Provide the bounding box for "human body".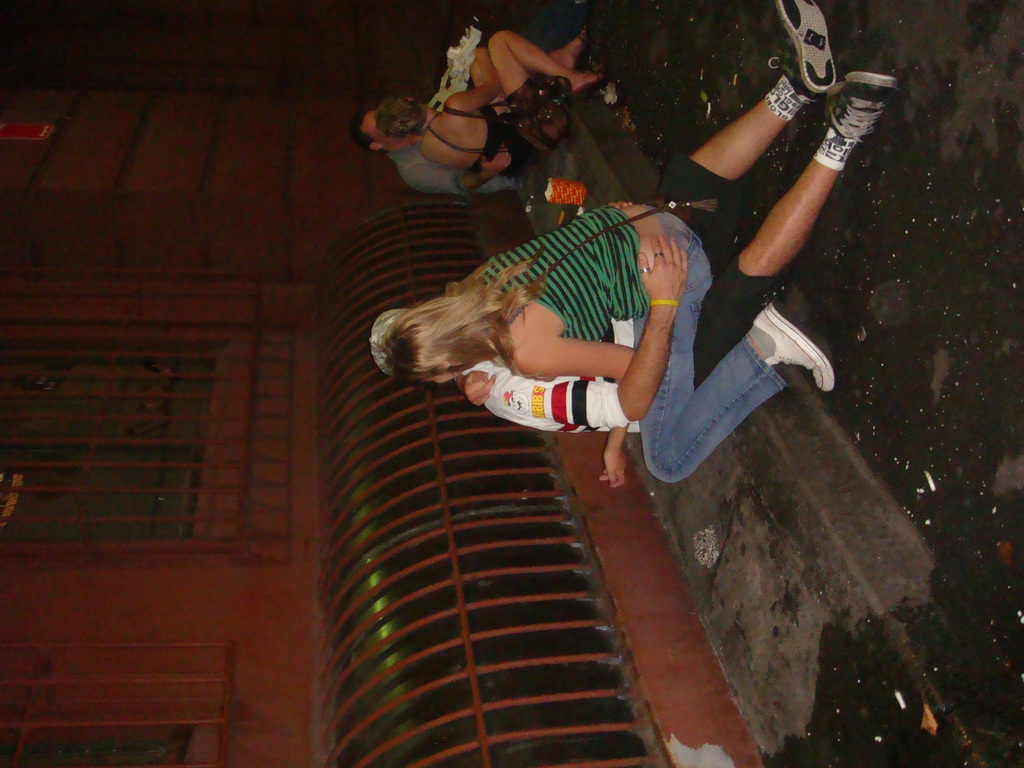
bbox(372, 0, 890, 441).
